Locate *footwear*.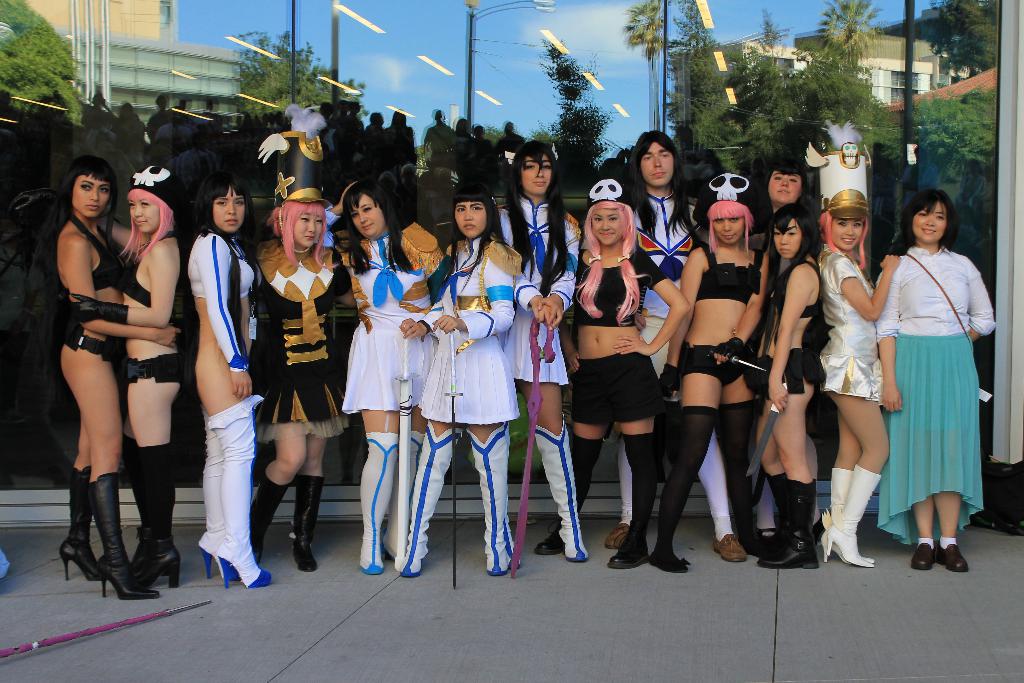
Bounding box: [left=911, top=541, right=932, bottom=572].
